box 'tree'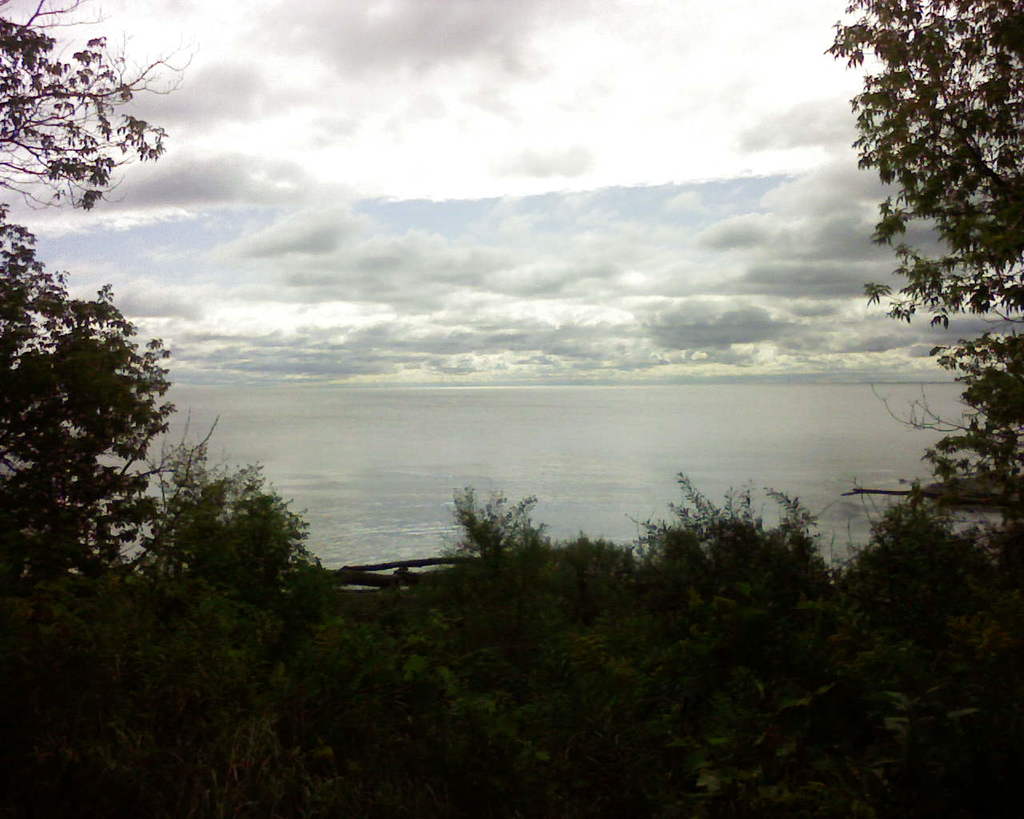
[26, 258, 198, 599]
